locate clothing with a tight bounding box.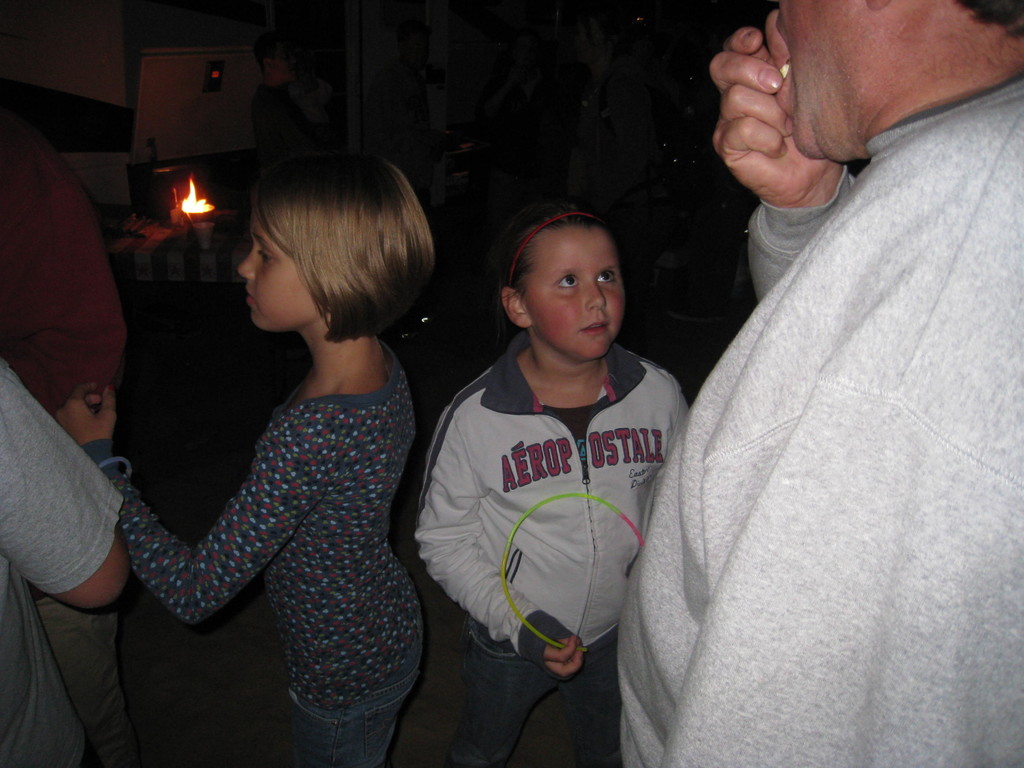
l=615, t=67, r=1023, b=767.
